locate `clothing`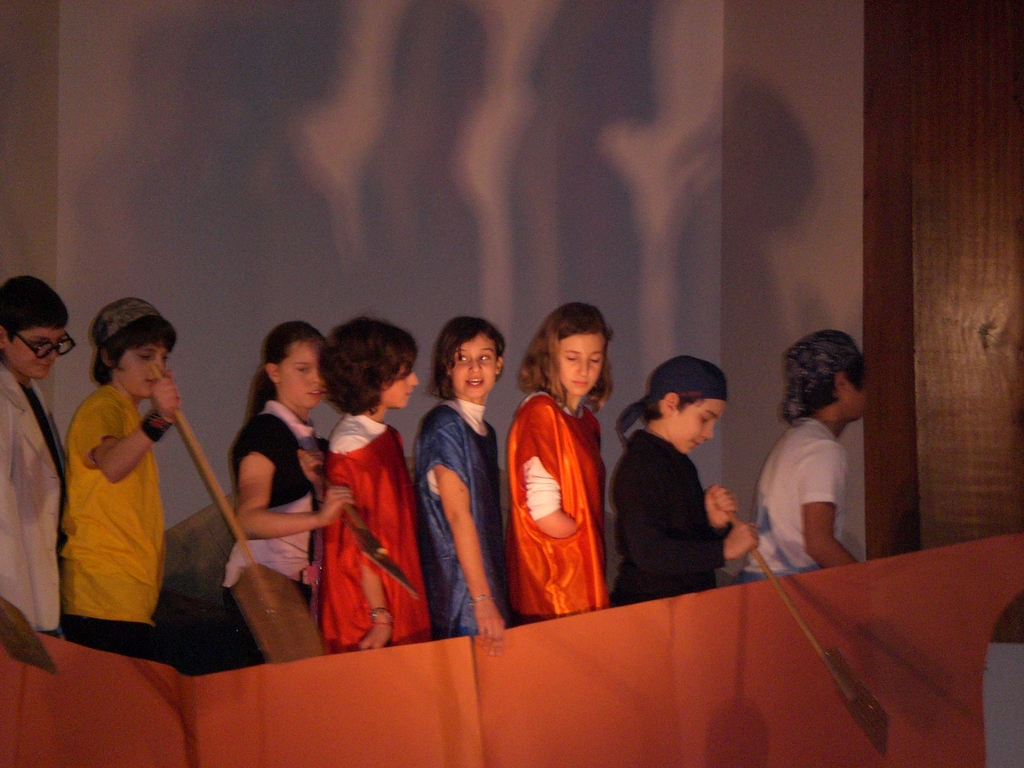
506:400:616:627
